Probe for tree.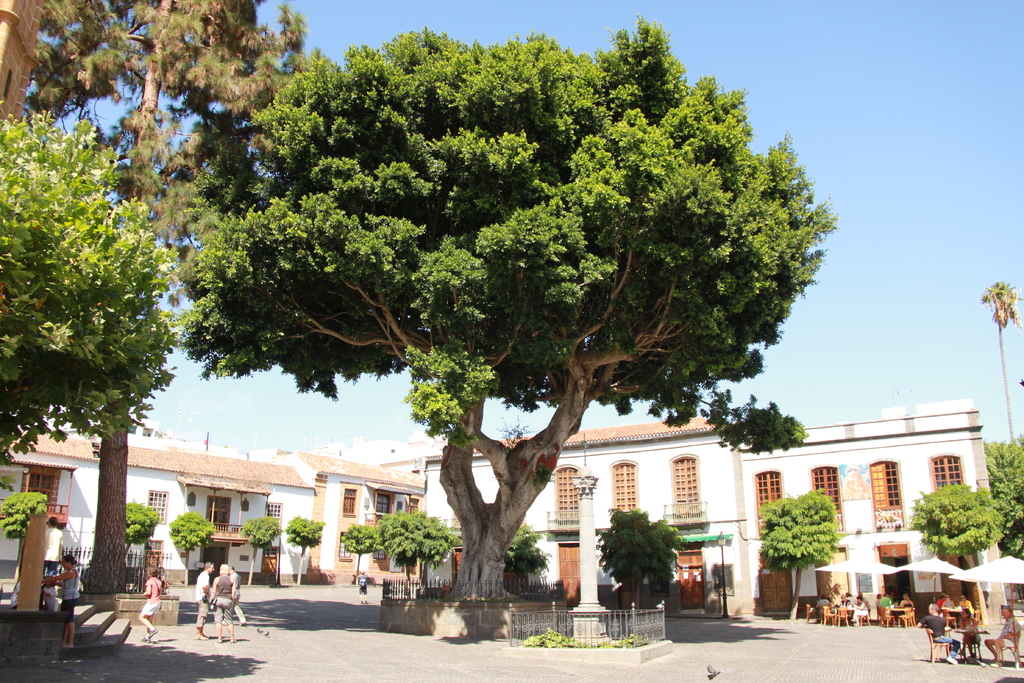
Probe result: (left=180, top=10, right=838, bottom=597).
